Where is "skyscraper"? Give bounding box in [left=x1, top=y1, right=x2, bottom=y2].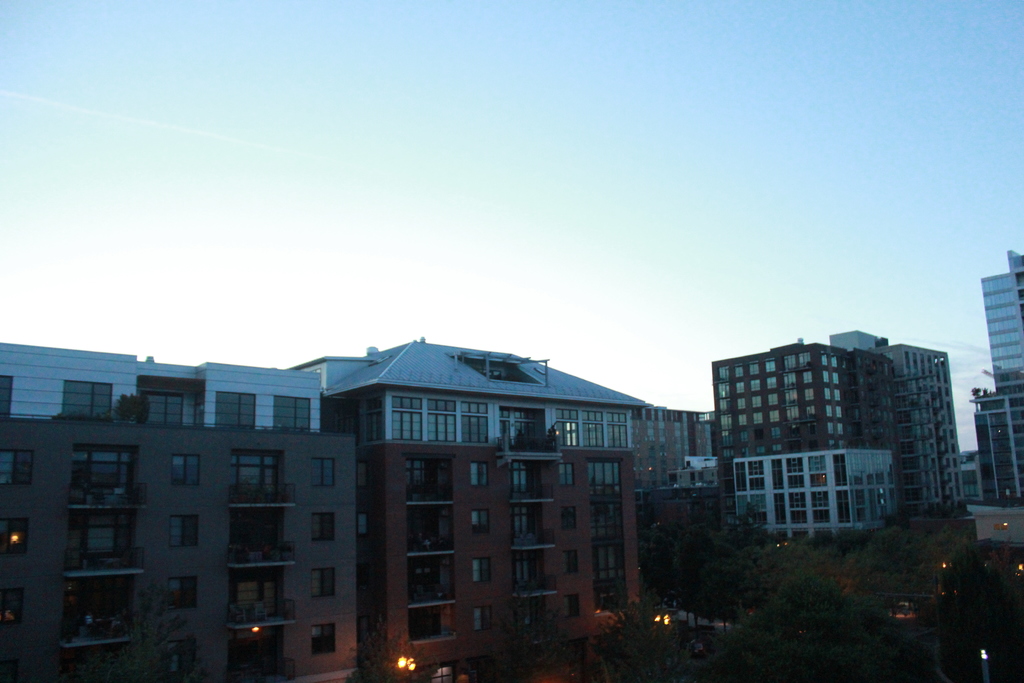
[left=829, top=331, right=971, bottom=525].
